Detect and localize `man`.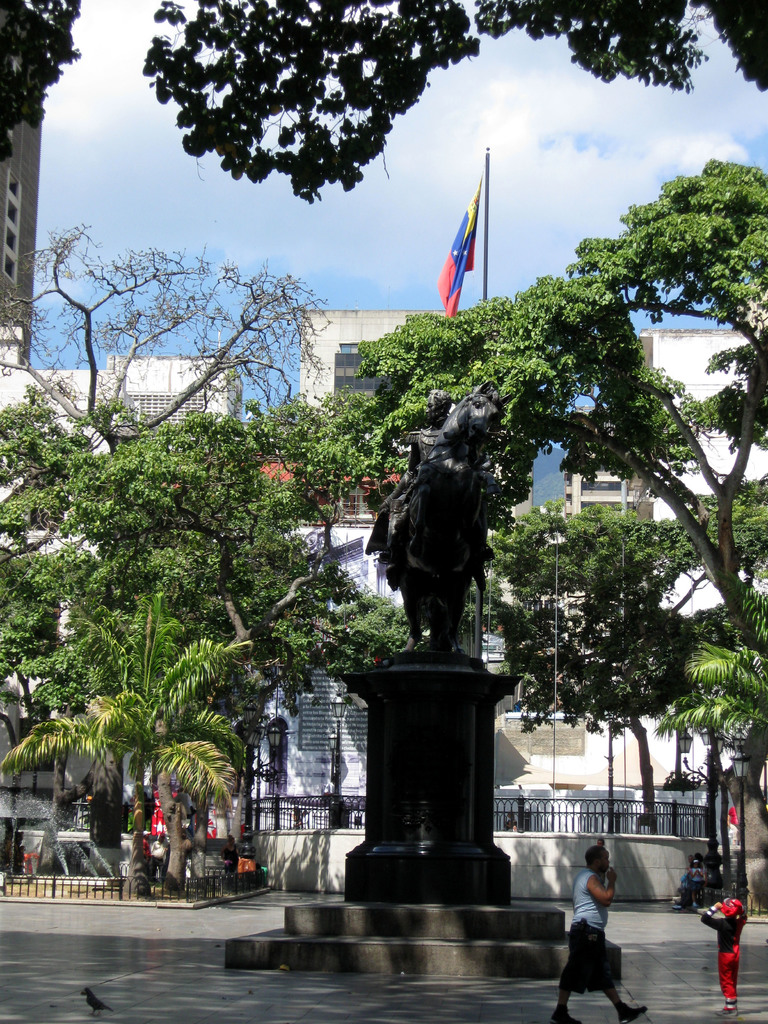
Localized at BBox(547, 846, 648, 1023).
